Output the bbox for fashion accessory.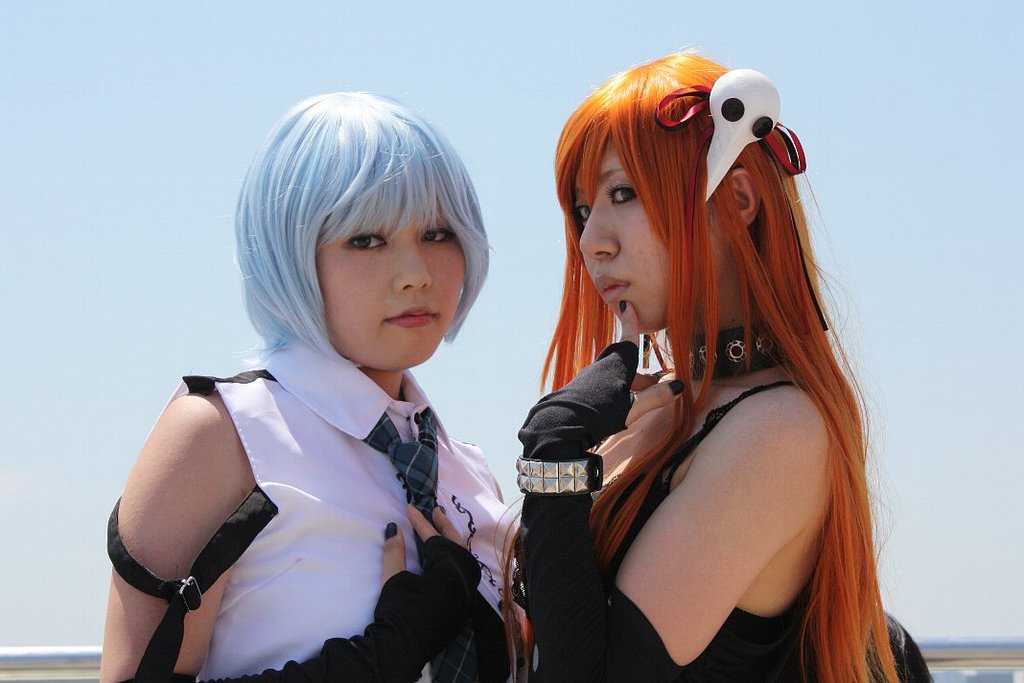
517, 446, 603, 494.
